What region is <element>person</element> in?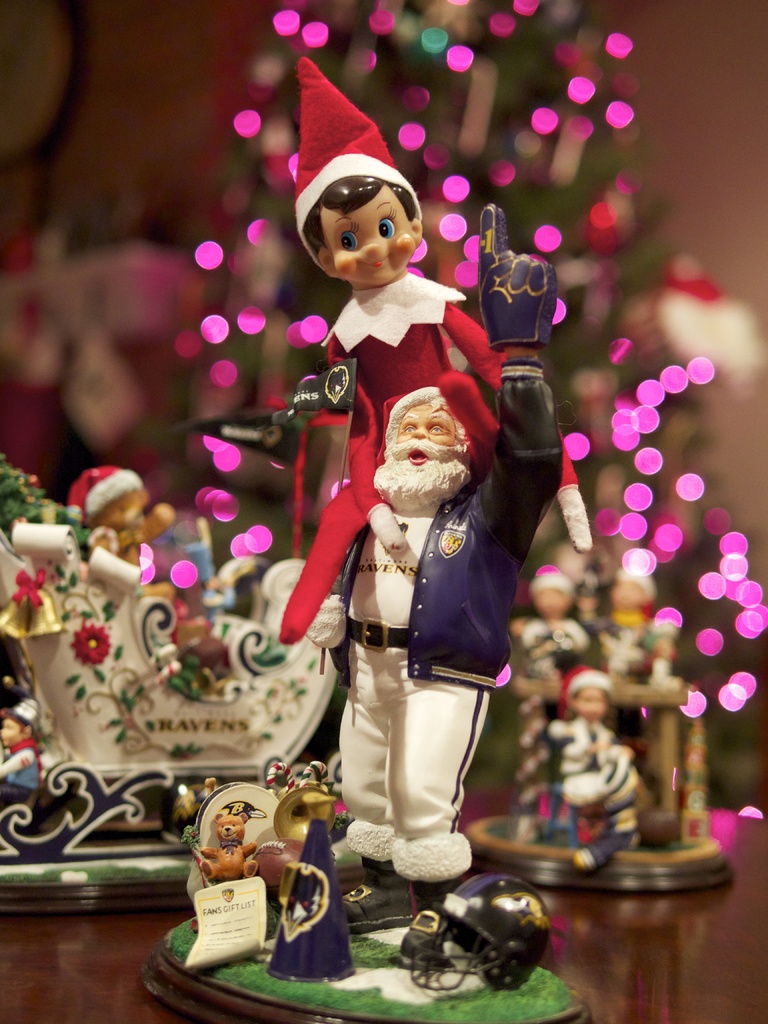
(264, 204, 561, 930).
